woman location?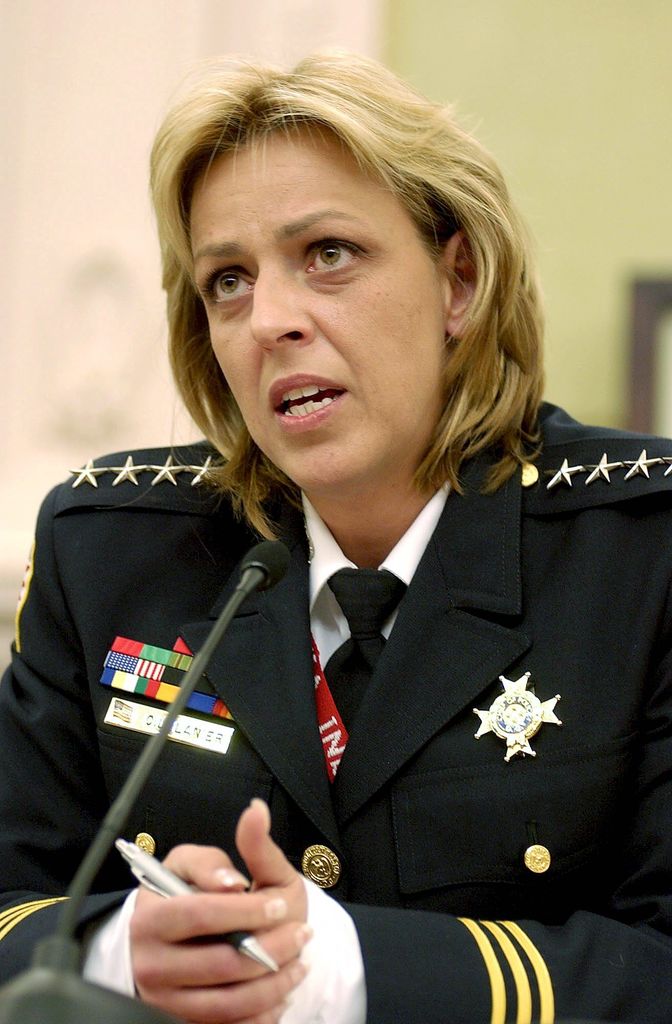
BBox(24, 52, 634, 1002)
